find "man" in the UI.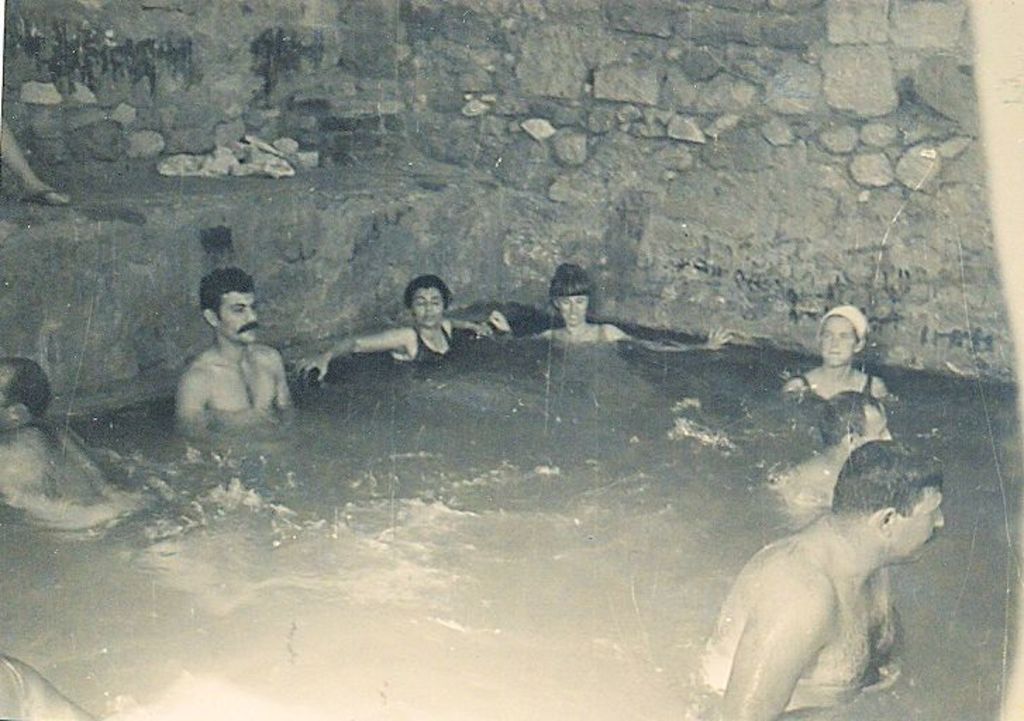
UI element at x1=696, y1=439, x2=948, y2=720.
